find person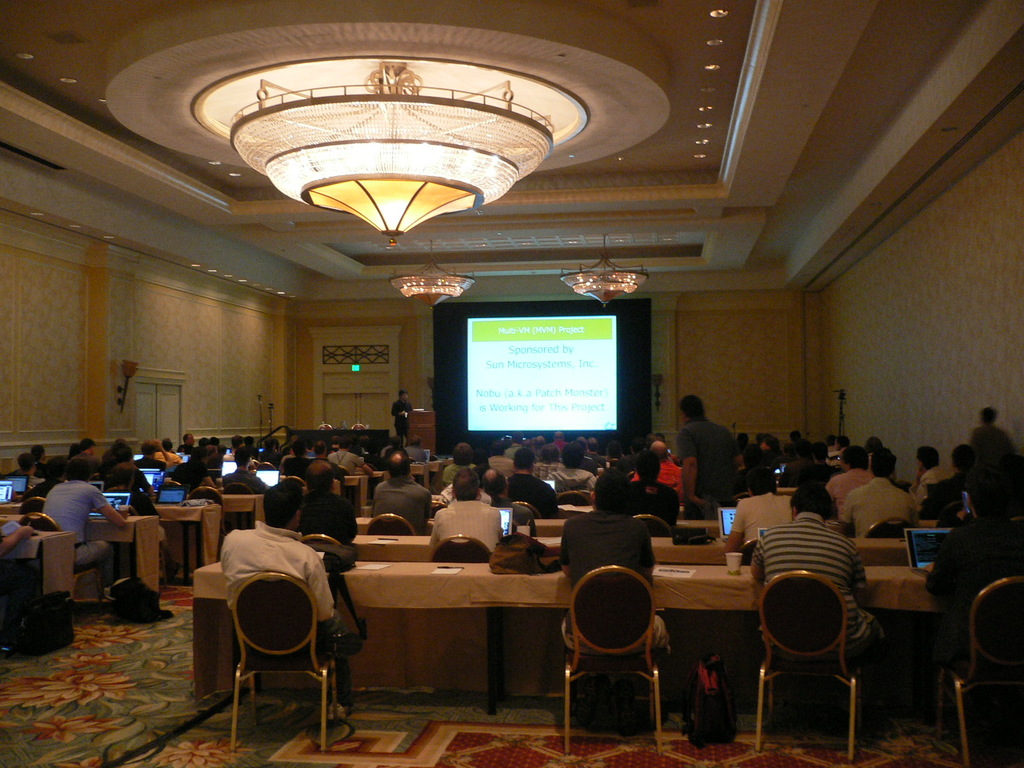
box(823, 439, 877, 507)
